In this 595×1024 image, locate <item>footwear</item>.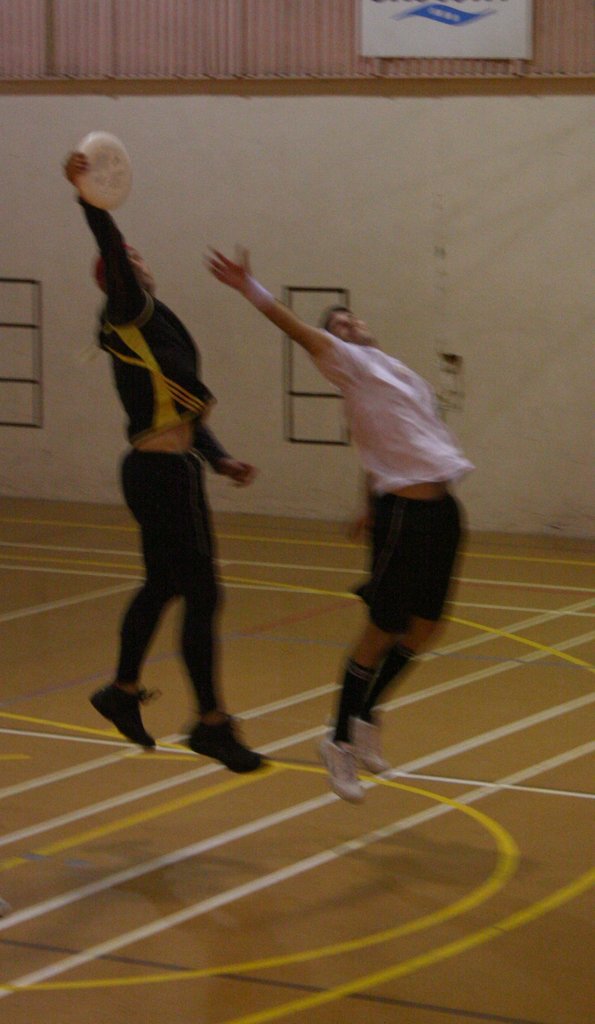
Bounding box: left=346, top=716, right=396, bottom=772.
